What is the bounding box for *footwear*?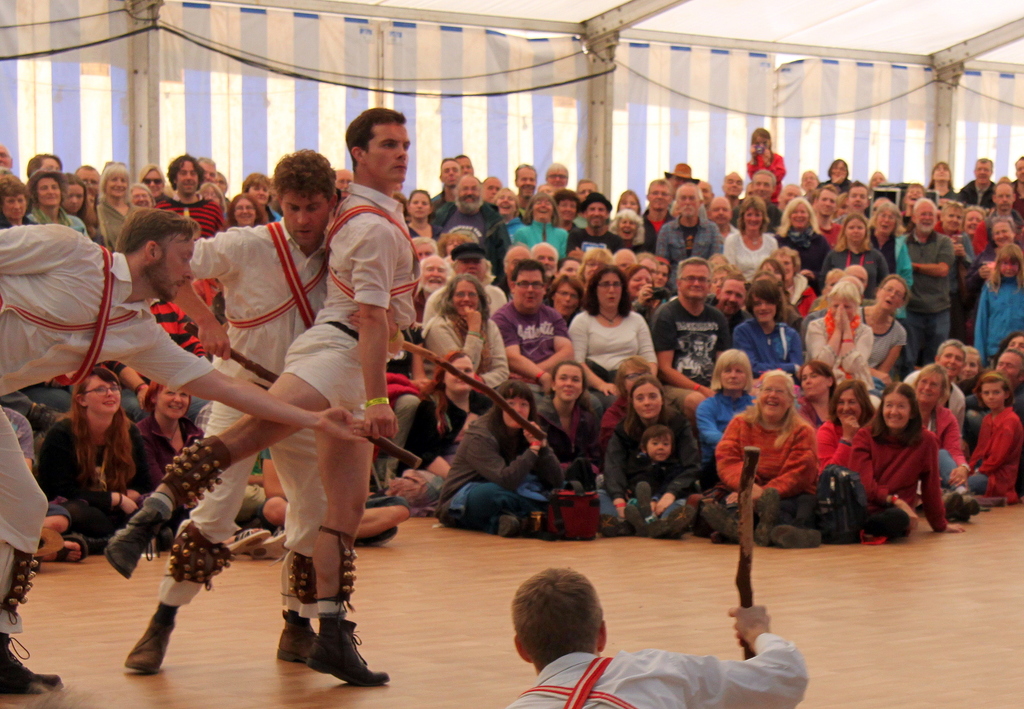
Rect(644, 514, 675, 545).
